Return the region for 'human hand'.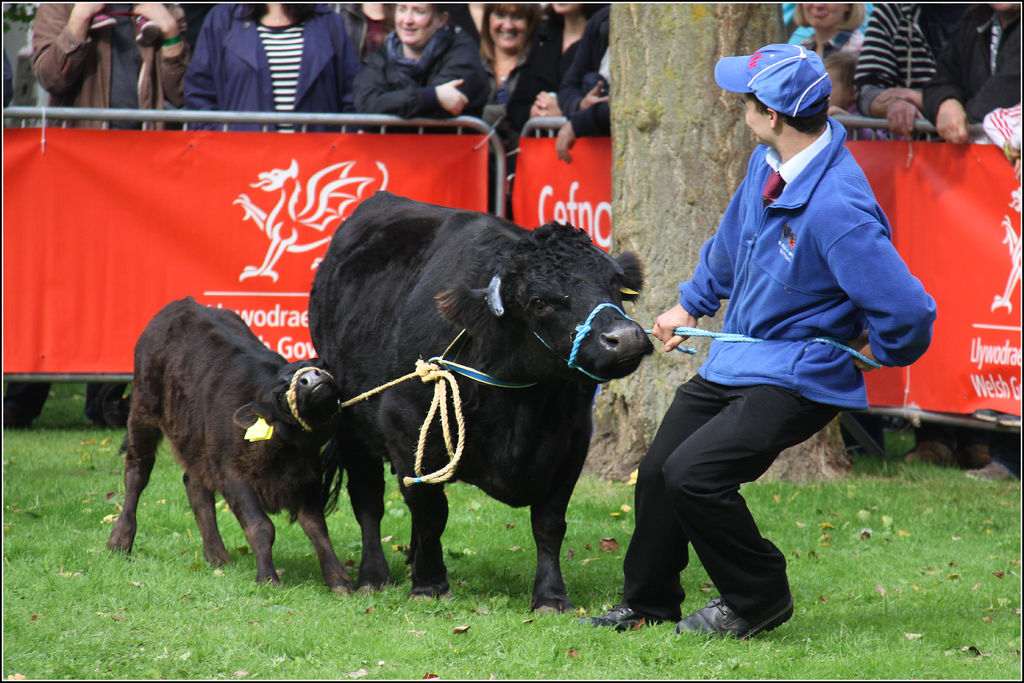
l=131, t=0, r=177, b=28.
